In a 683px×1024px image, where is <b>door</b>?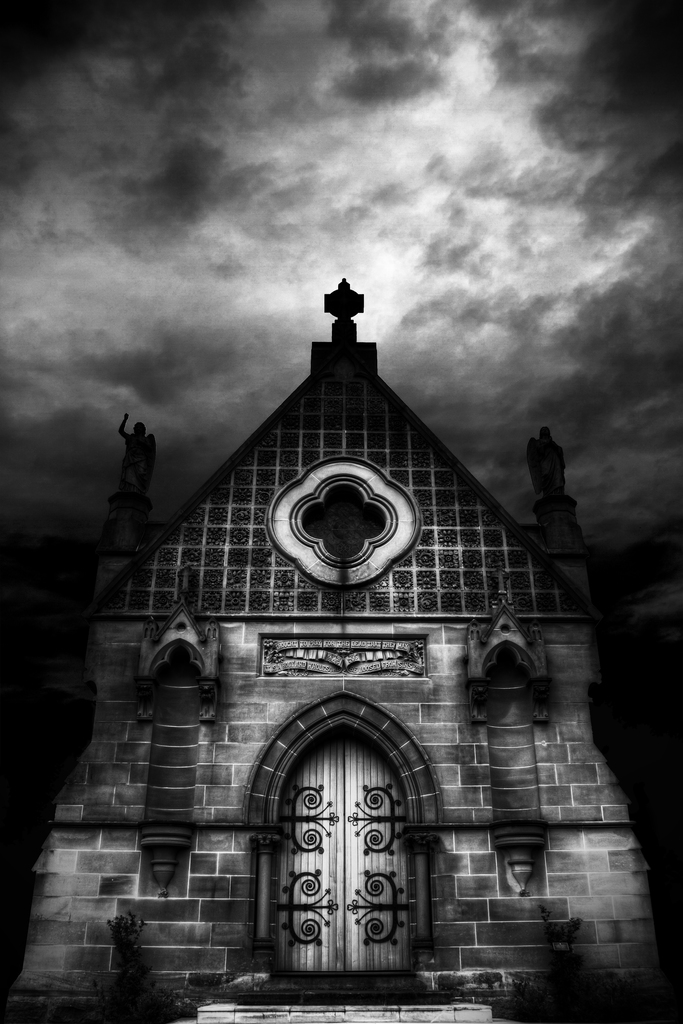
Rect(261, 721, 435, 994).
